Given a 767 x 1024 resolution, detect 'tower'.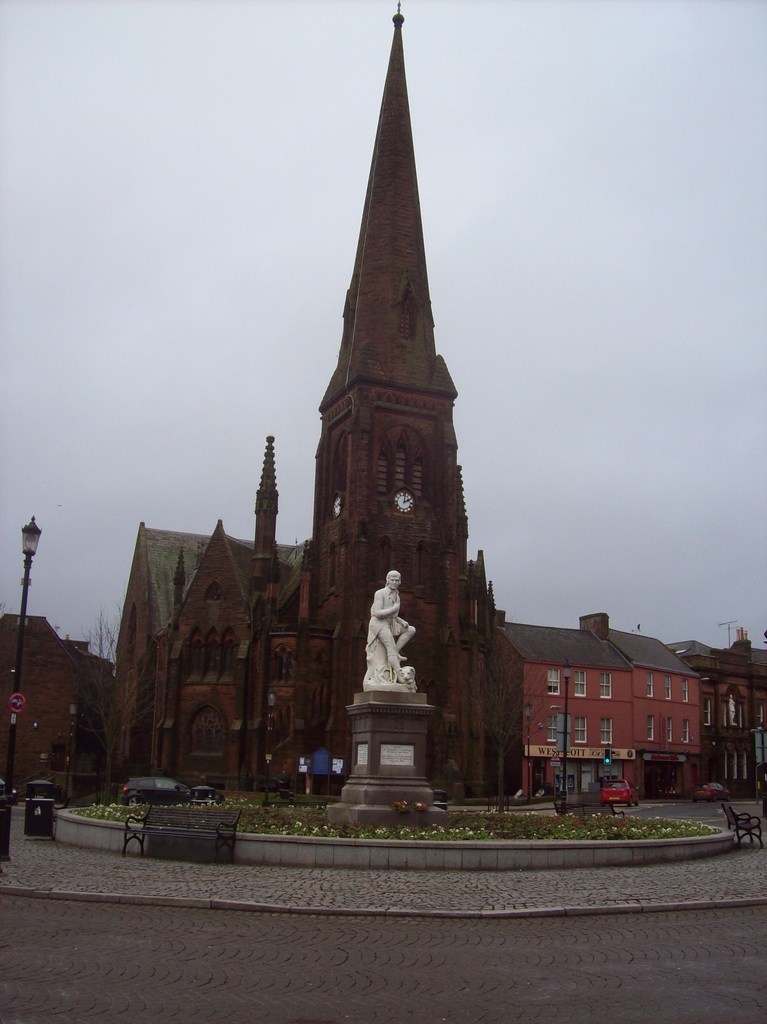
Rect(166, 15, 516, 829).
